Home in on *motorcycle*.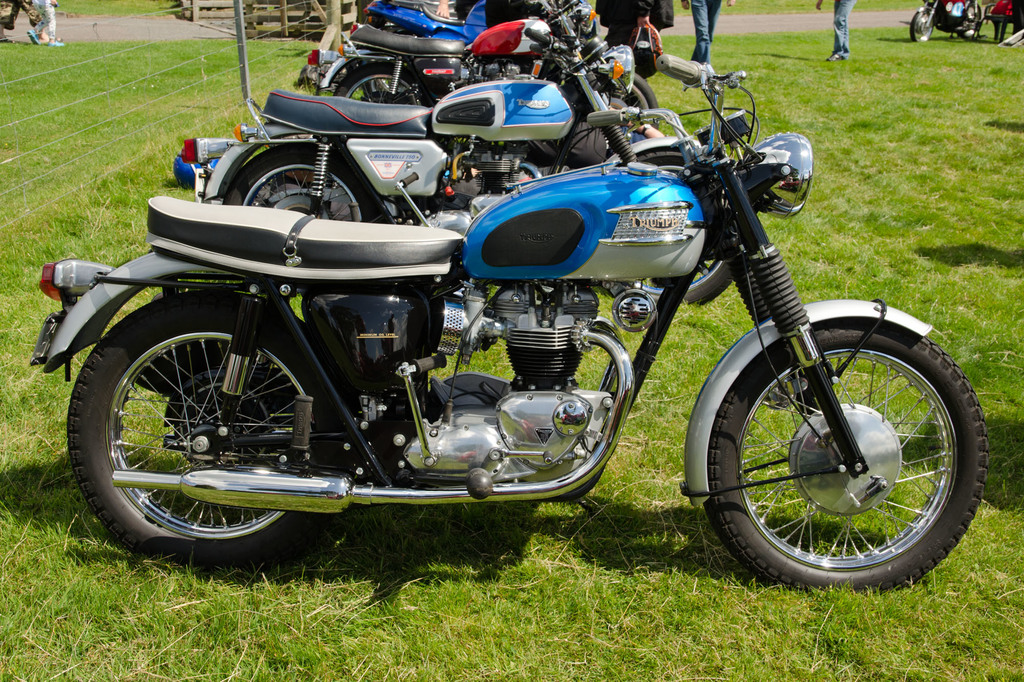
Homed in at 181 8 637 223.
